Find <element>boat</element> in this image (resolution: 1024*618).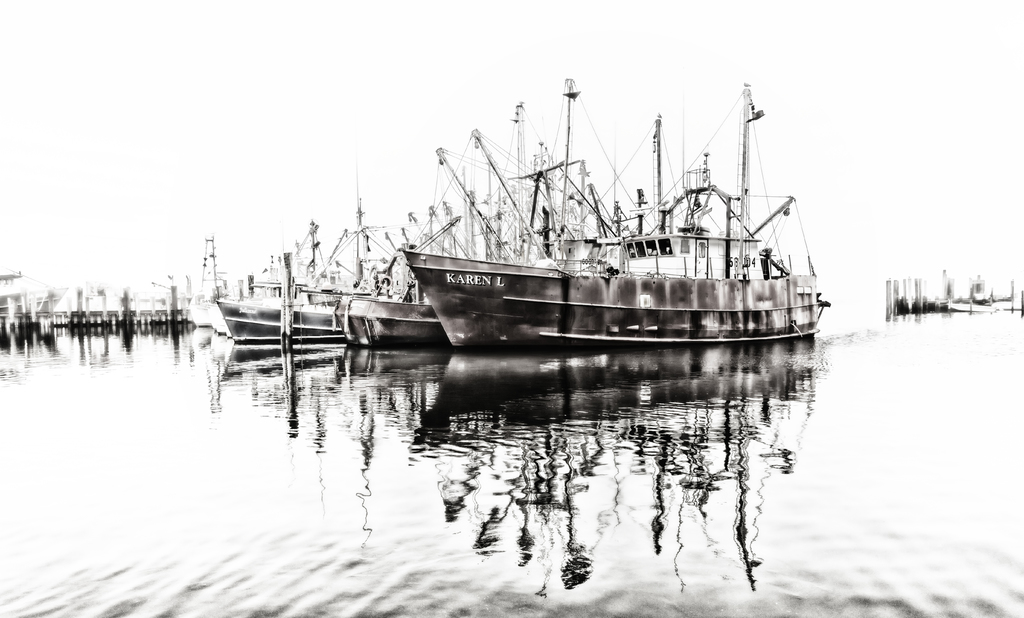
crop(367, 83, 886, 358).
